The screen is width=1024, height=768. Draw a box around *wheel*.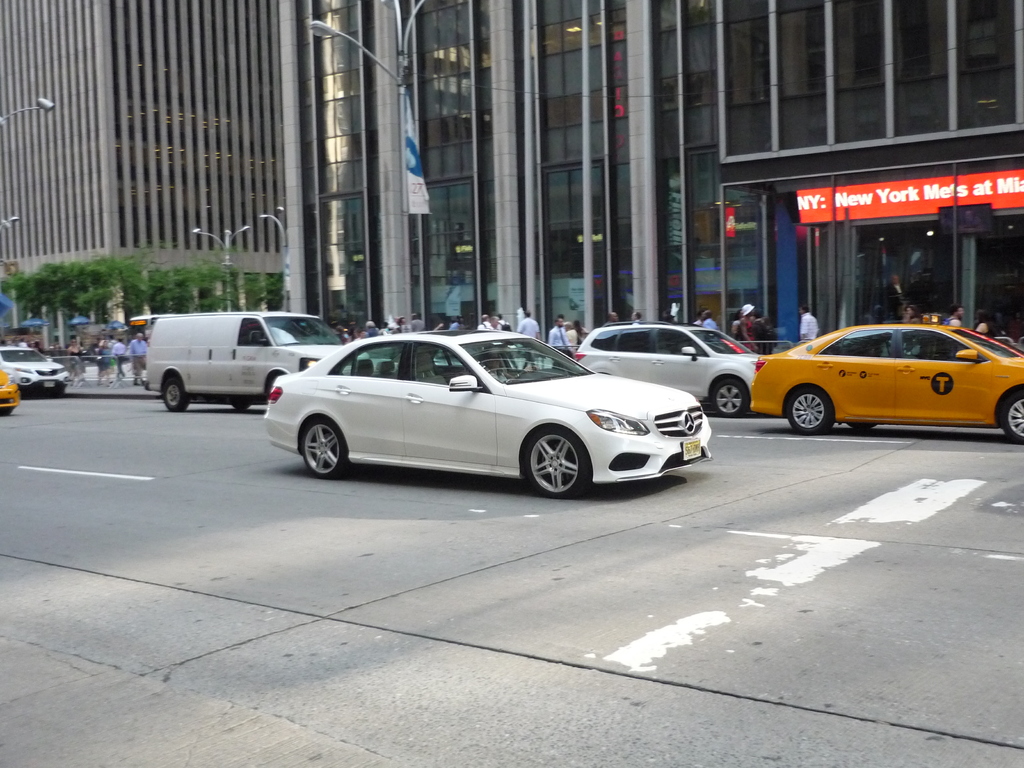
BBox(511, 429, 593, 497).
